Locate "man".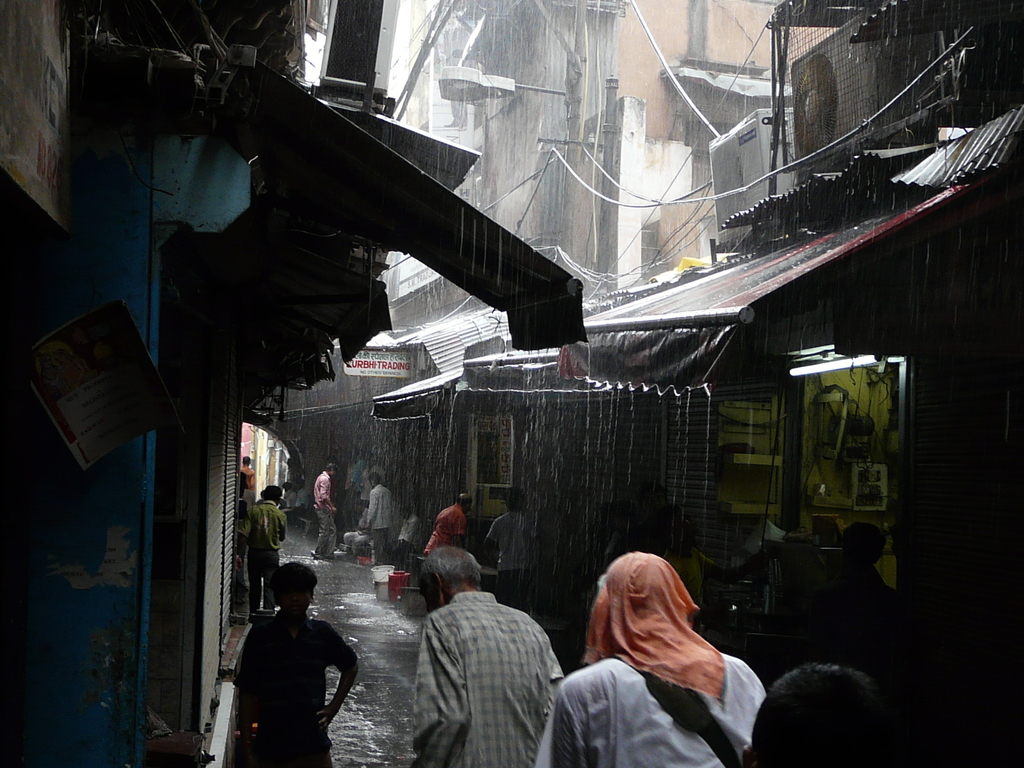
Bounding box: (x1=534, y1=549, x2=773, y2=767).
